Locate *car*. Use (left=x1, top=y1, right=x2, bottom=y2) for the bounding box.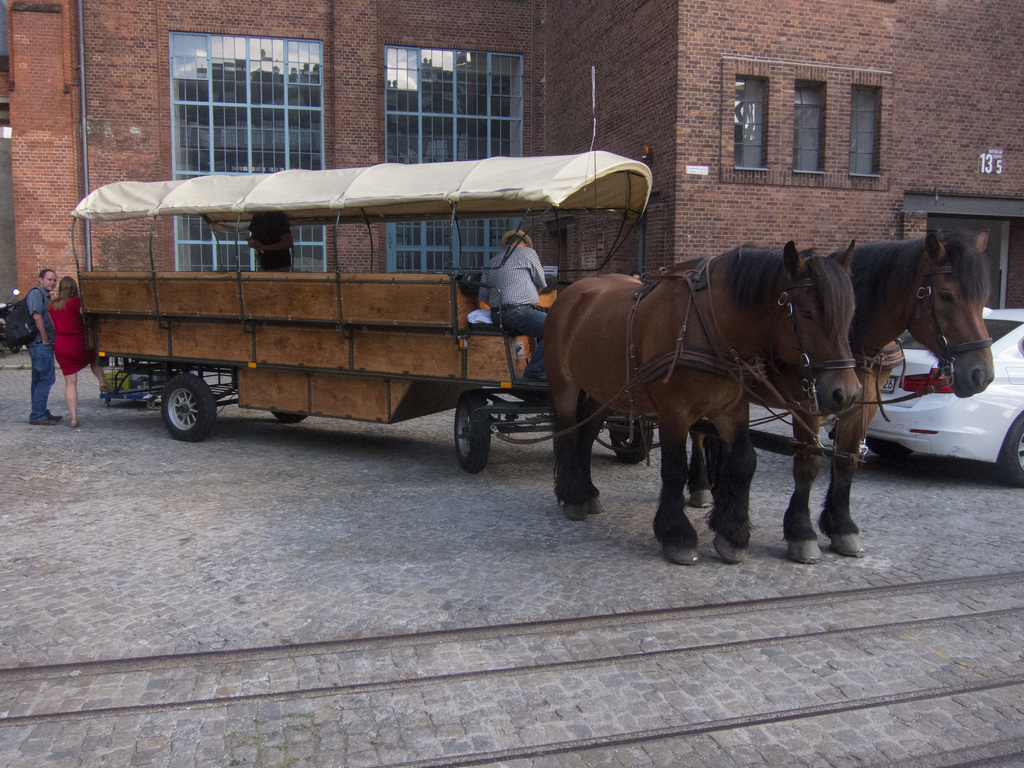
(left=823, top=310, right=1023, bottom=490).
